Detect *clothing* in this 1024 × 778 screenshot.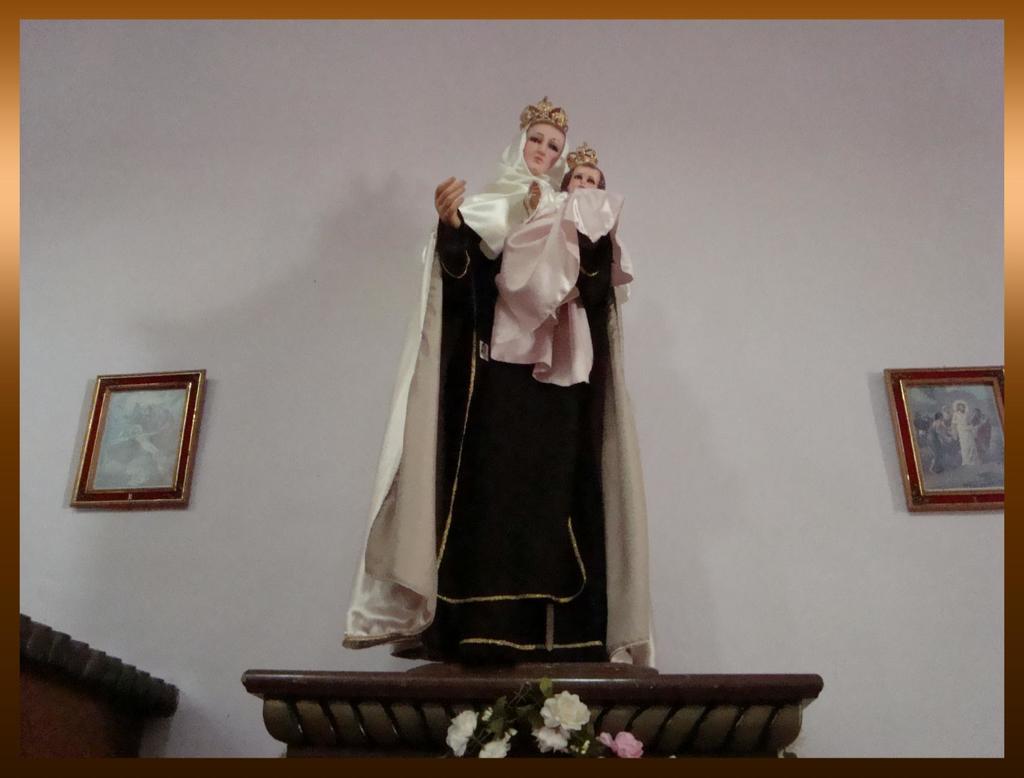
Detection: left=924, top=417, right=944, bottom=471.
